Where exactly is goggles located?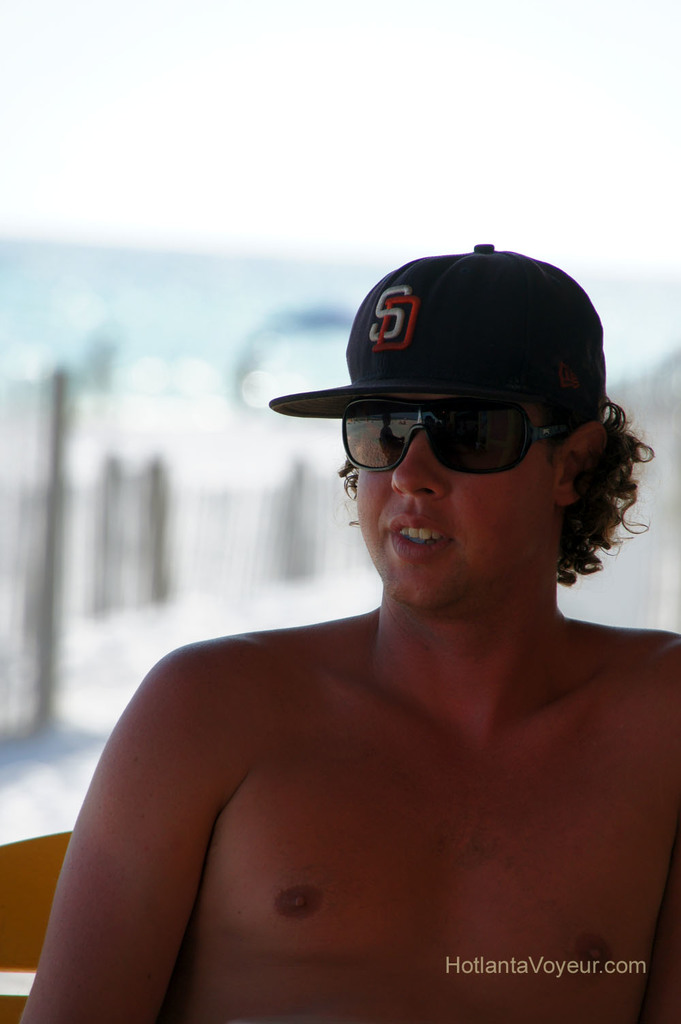
Its bounding box is select_region(323, 378, 590, 474).
